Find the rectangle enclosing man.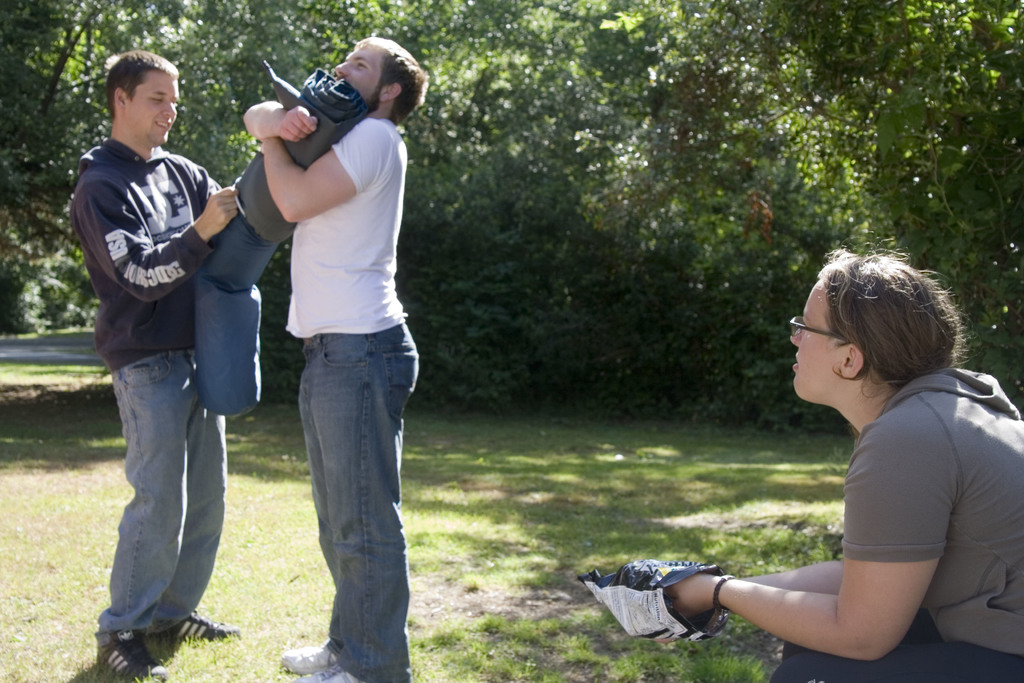
select_region(68, 44, 250, 682).
